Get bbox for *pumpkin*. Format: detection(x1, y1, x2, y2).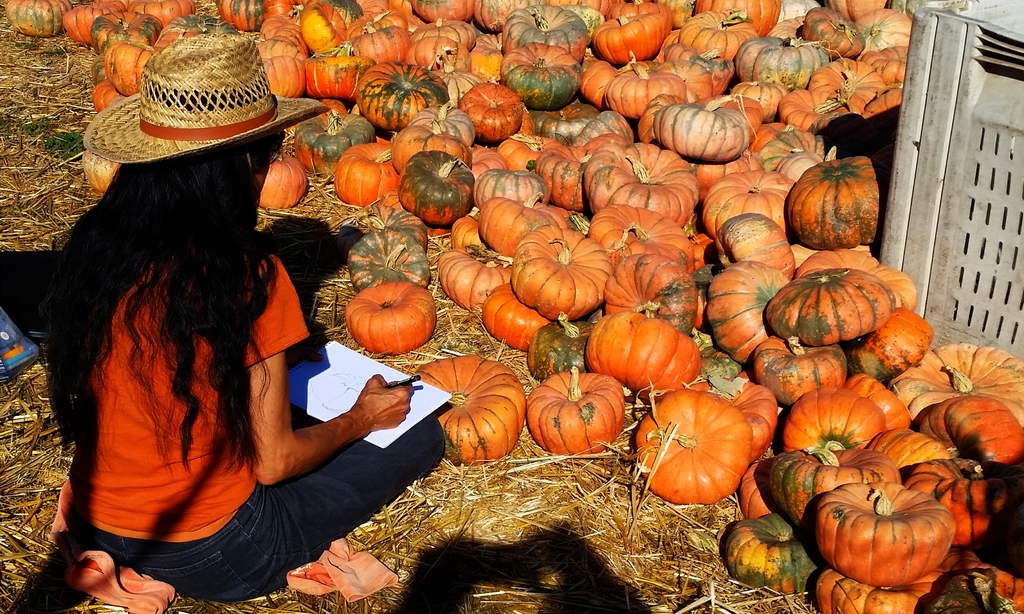
detection(808, 476, 944, 578).
